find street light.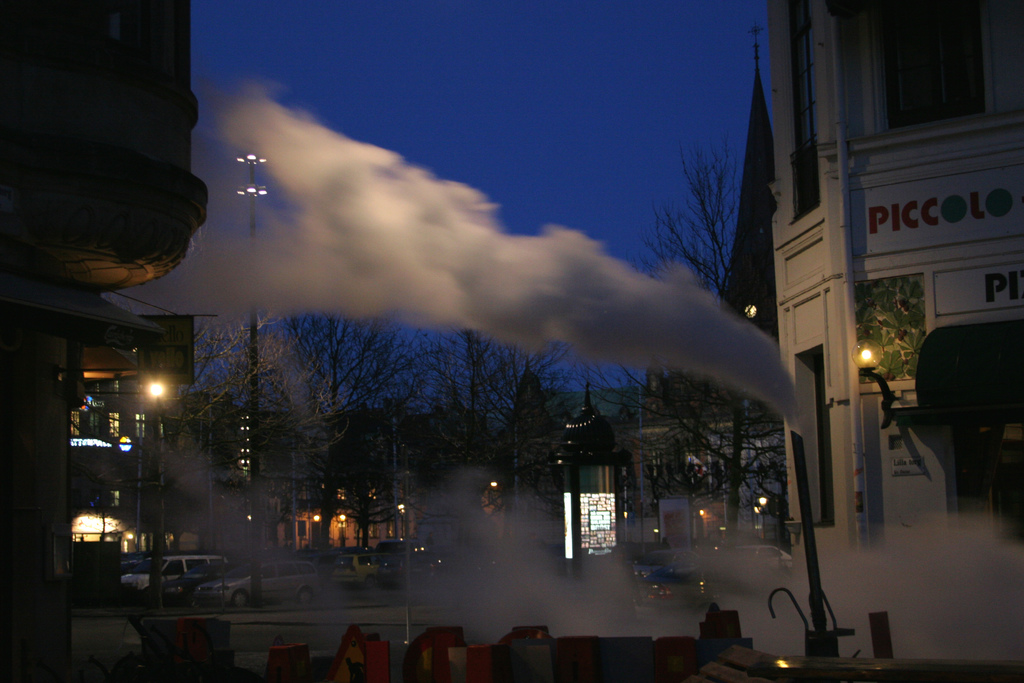
(232,149,268,609).
